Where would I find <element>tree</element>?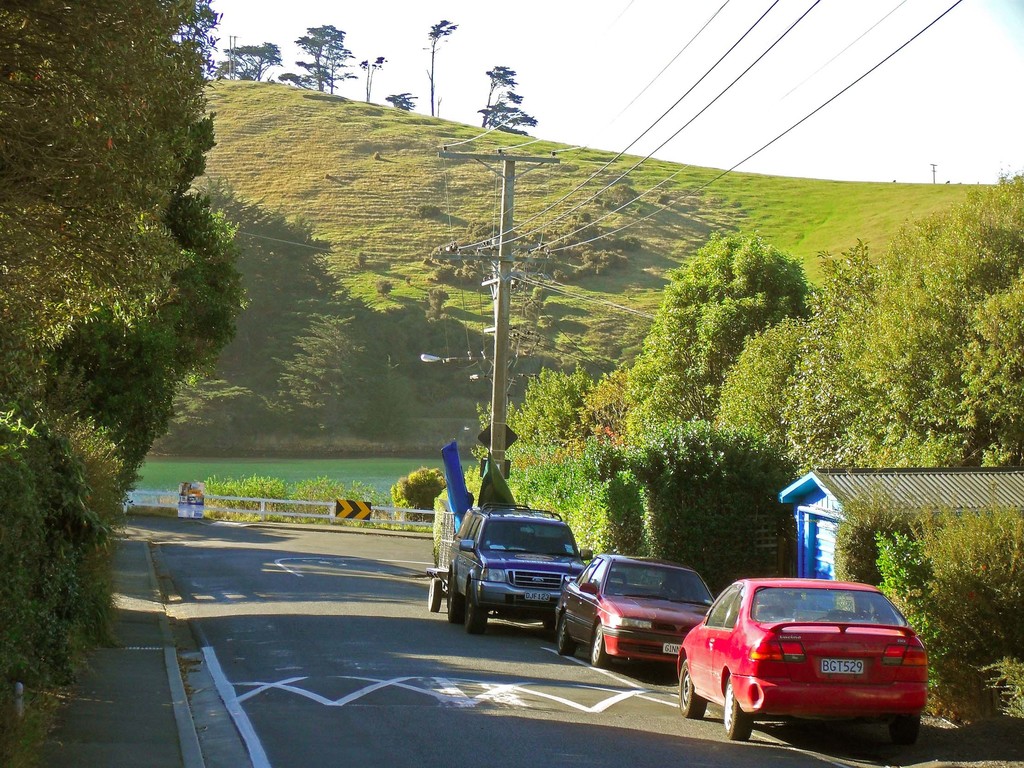
At bbox=[0, 0, 189, 413].
